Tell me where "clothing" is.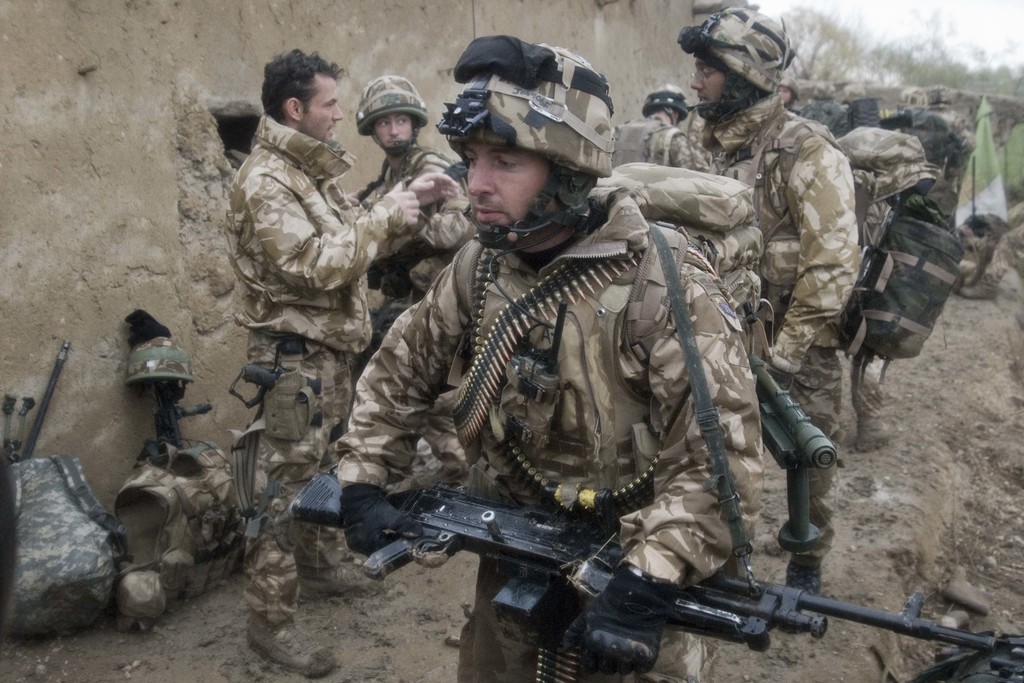
"clothing" is at box=[853, 345, 883, 423].
